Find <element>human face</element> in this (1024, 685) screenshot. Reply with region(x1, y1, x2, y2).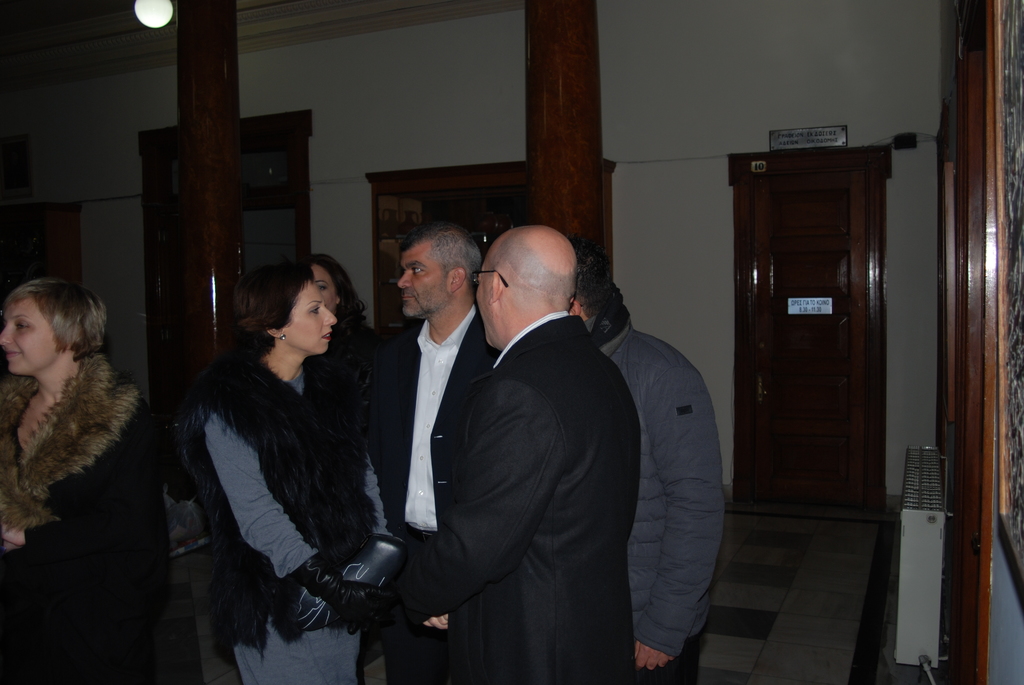
region(477, 265, 495, 345).
